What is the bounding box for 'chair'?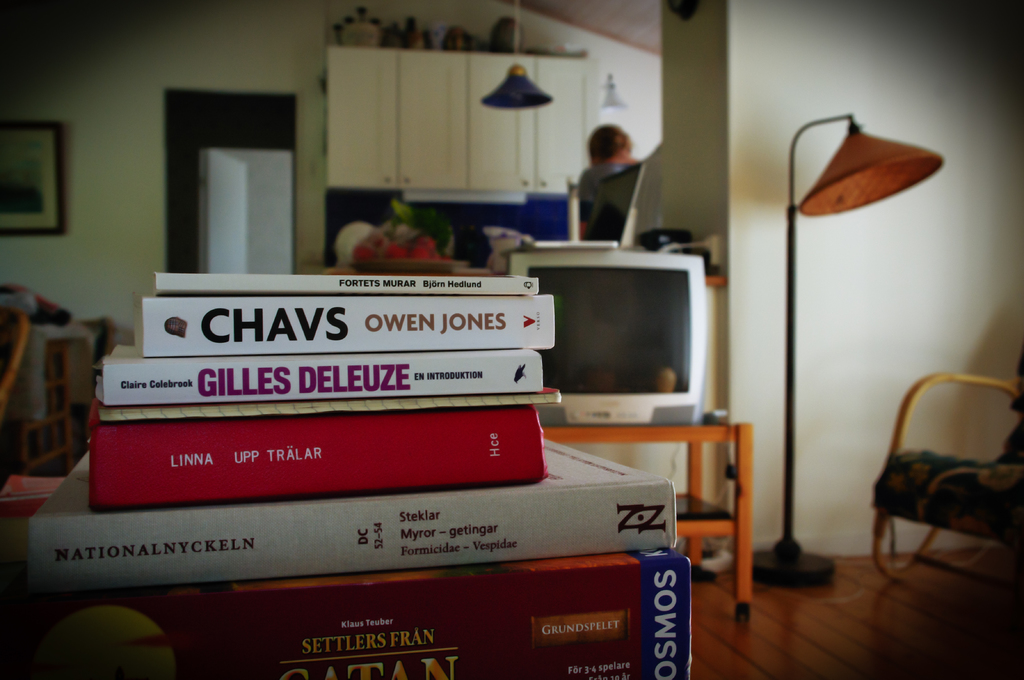
bbox=[0, 308, 28, 413].
